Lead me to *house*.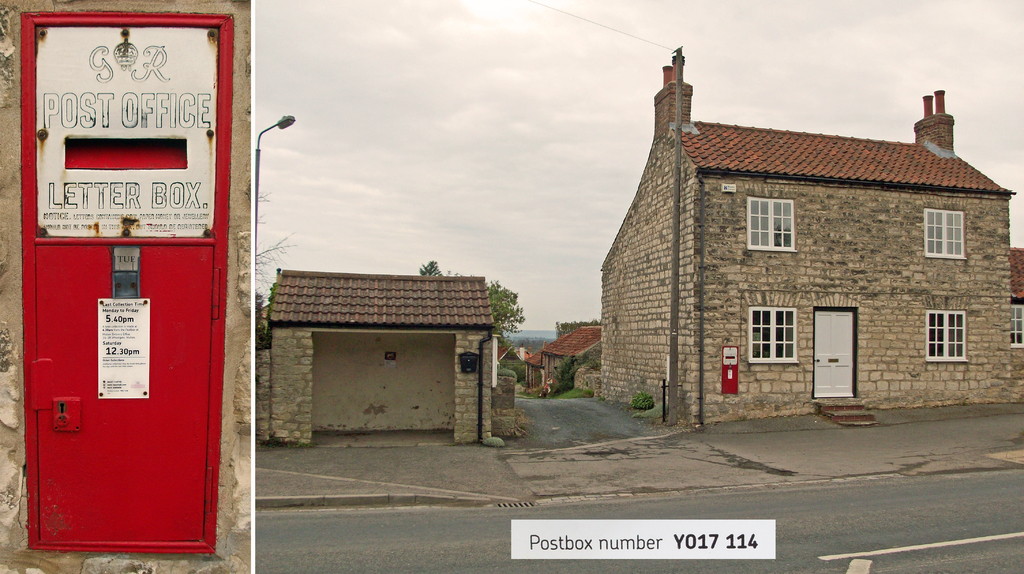
Lead to {"left": 530, "top": 349, "right": 548, "bottom": 388}.
